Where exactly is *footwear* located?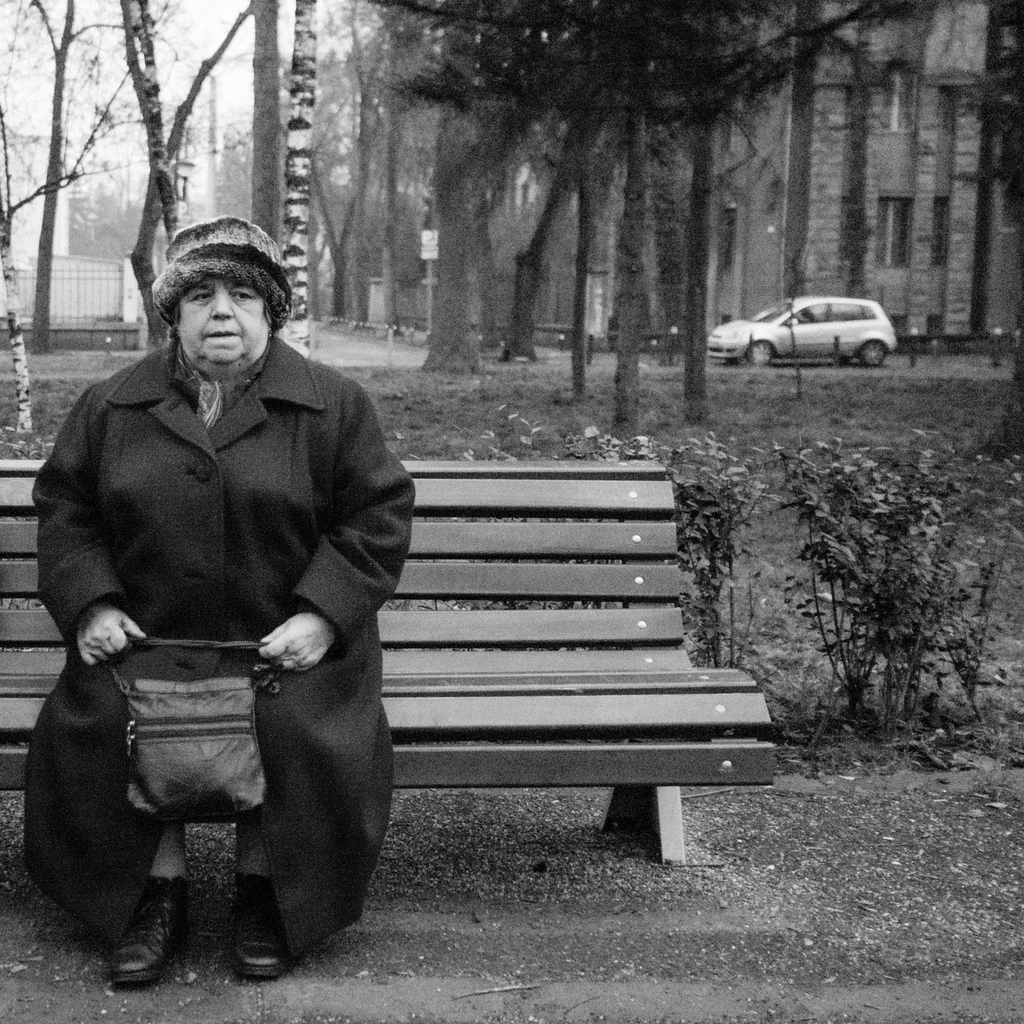
Its bounding box is 236:870:280:966.
